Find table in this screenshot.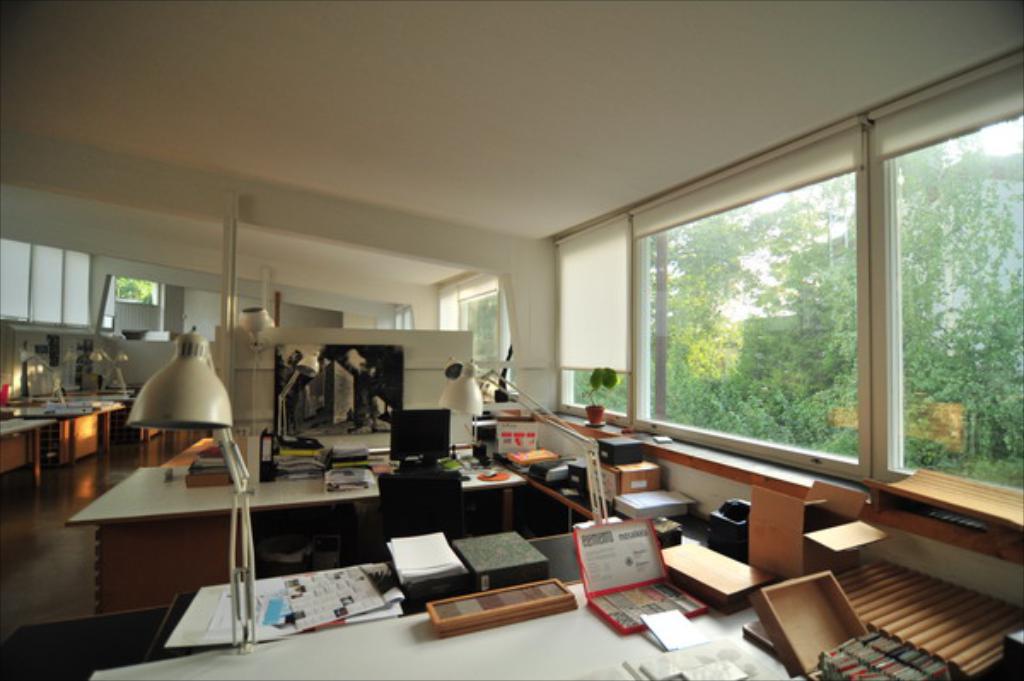
The bounding box for table is {"x1": 94, "y1": 541, "x2": 1022, "y2": 679}.
